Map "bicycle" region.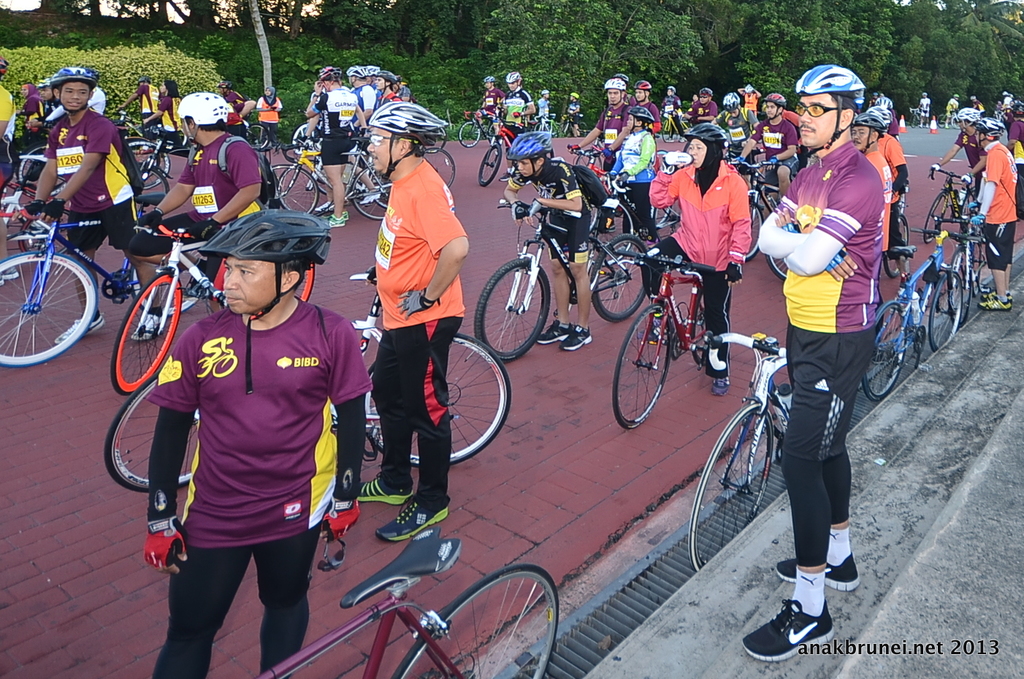
Mapped to locate(239, 113, 272, 152).
